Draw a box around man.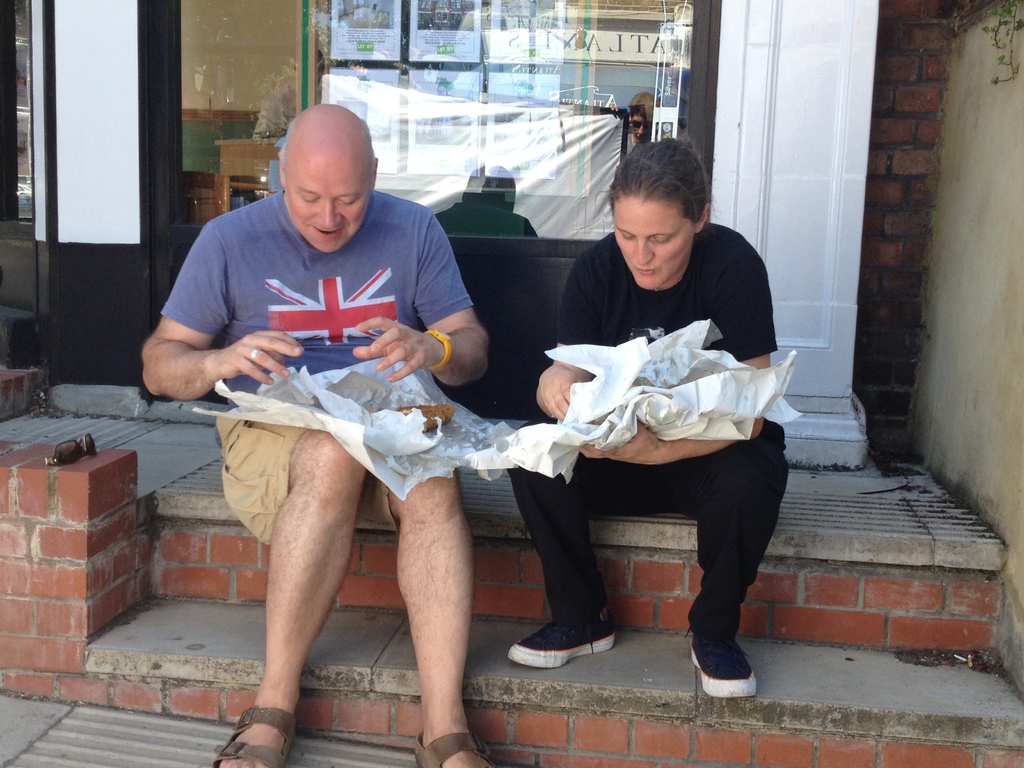
[147, 102, 555, 739].
